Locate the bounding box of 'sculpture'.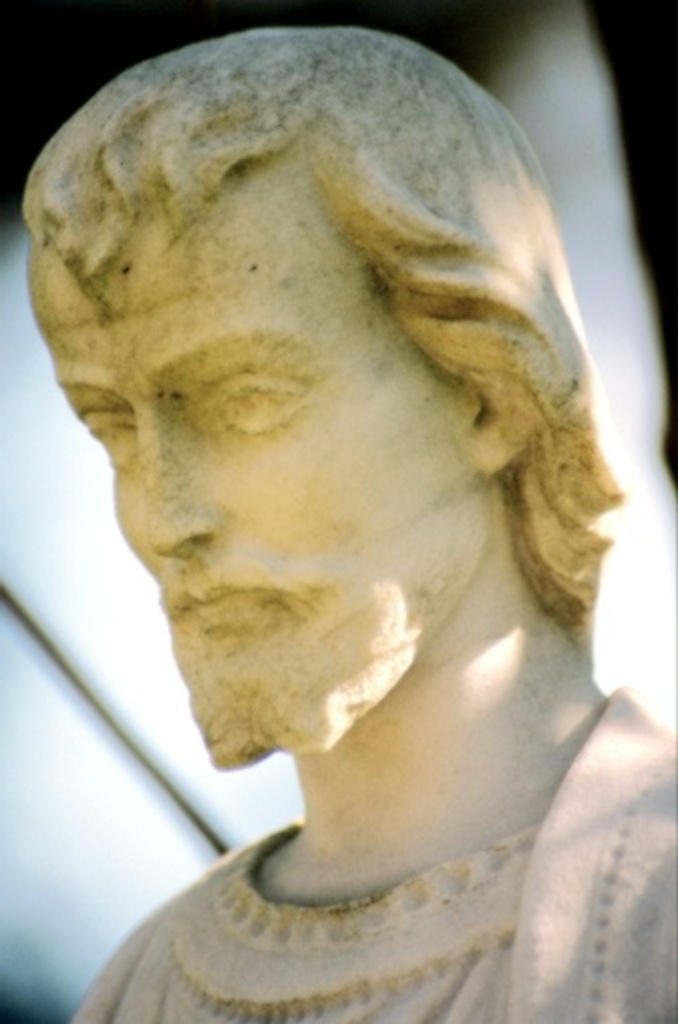
Bounding box: l=78, t=18, r=676, b=1022.
